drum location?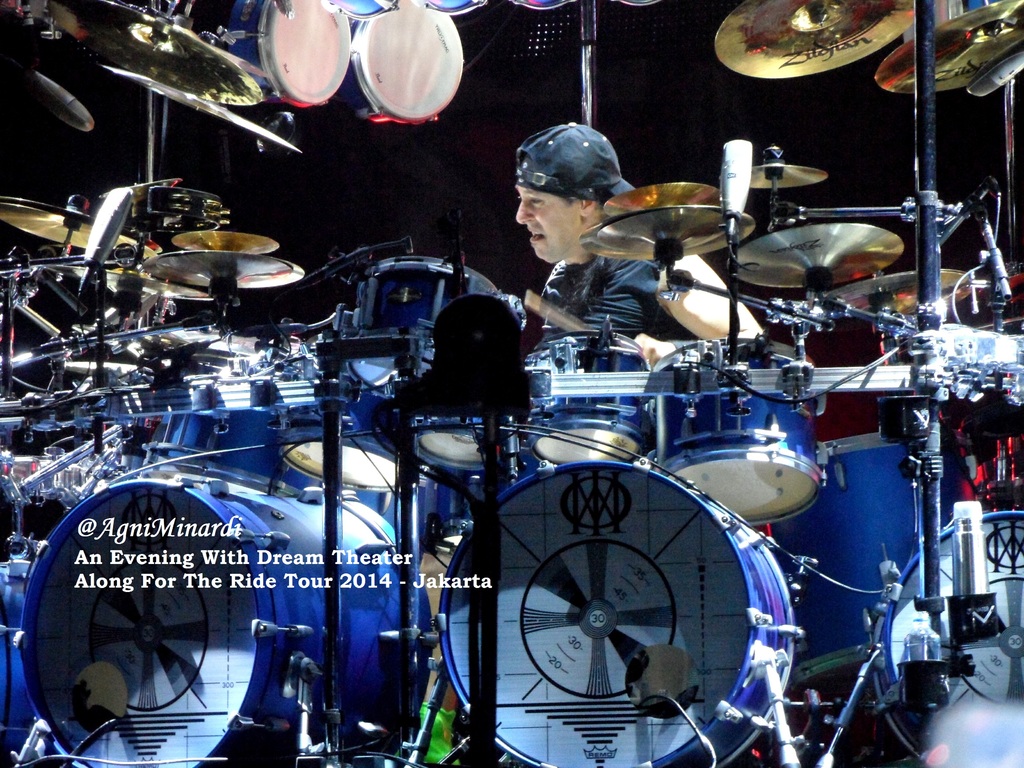
select_region(348, 255, 494, 399)
